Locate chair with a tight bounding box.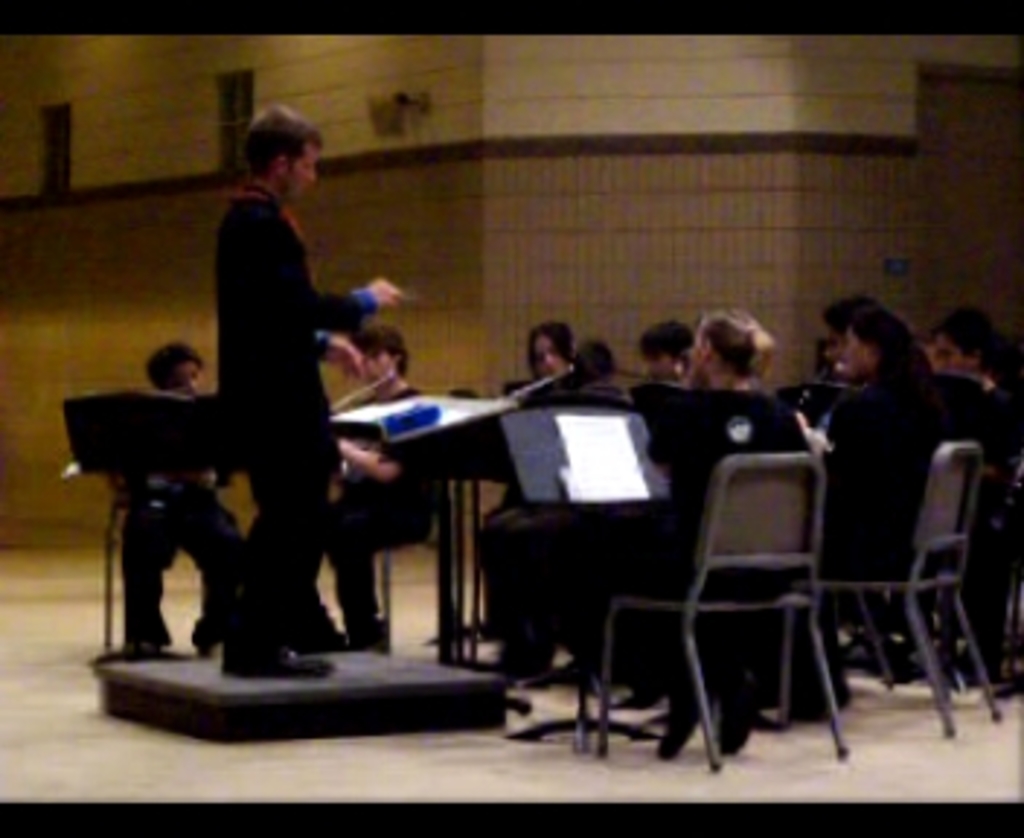
<region>596, 451, 847, 765</region>.
